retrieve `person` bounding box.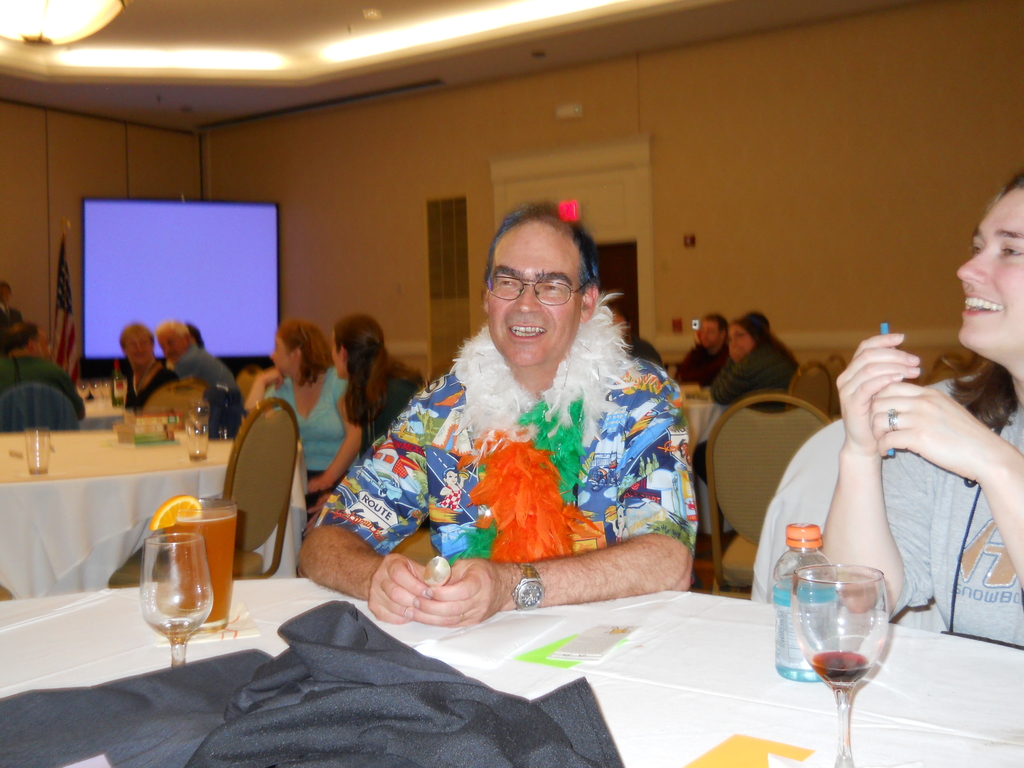
Bounding box: [left=701, top=314, right=800, bottom=415].
